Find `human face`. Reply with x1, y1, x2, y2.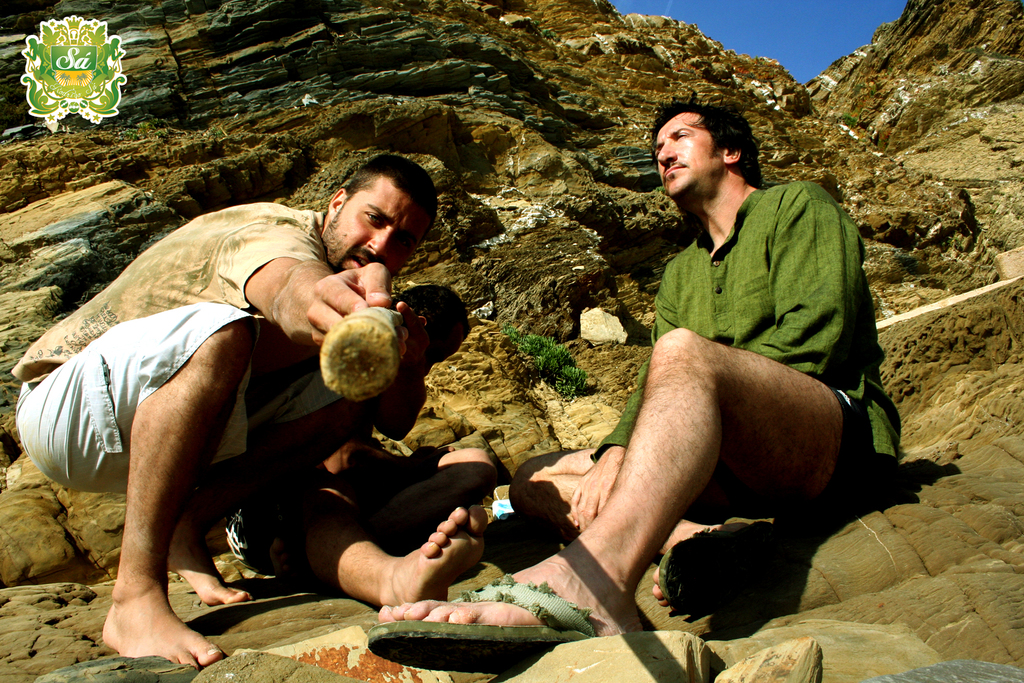
657, 114, 722, 199.
